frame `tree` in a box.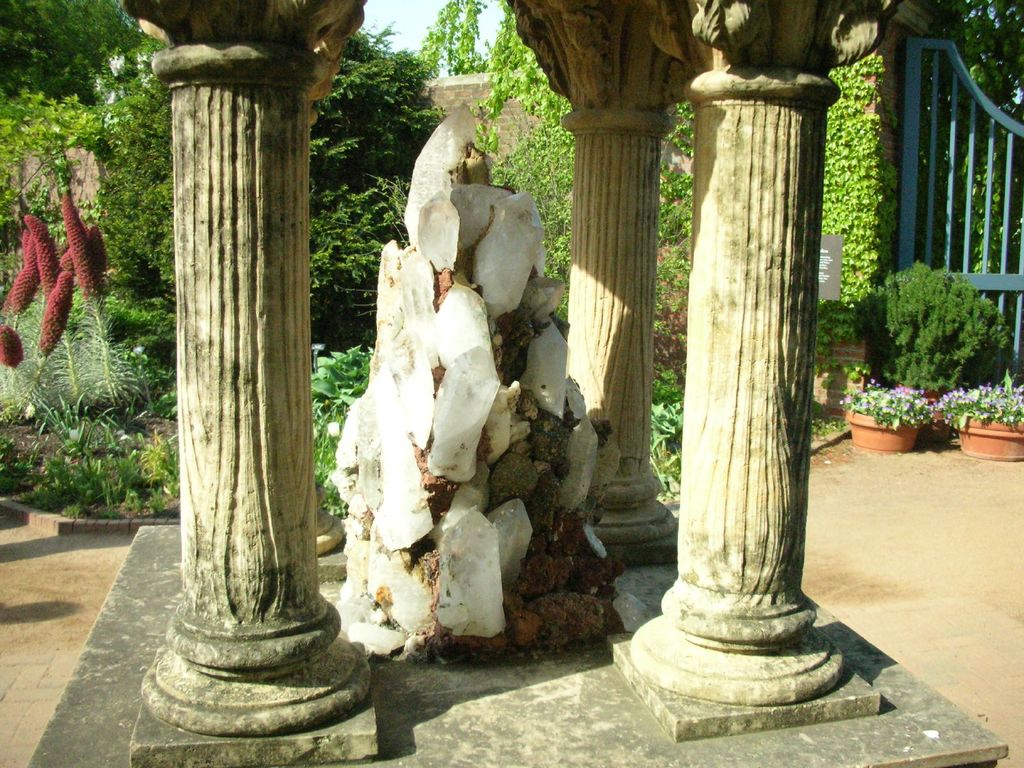
[left=463, top=3, right=576, bottom=268].
